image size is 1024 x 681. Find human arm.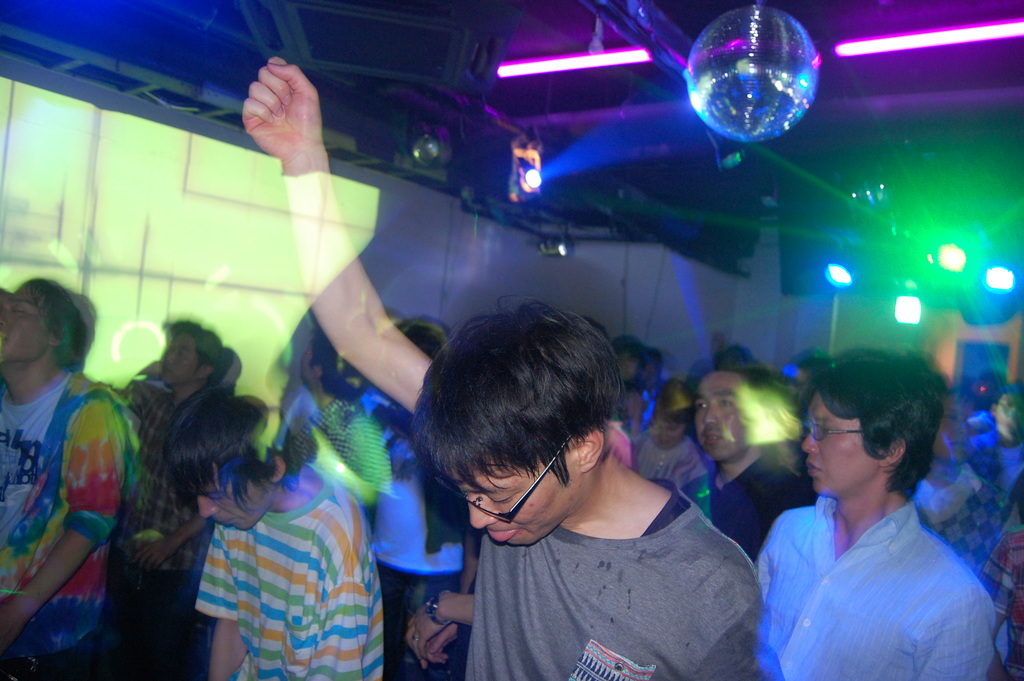
box=[916, 584, 991, 680].
